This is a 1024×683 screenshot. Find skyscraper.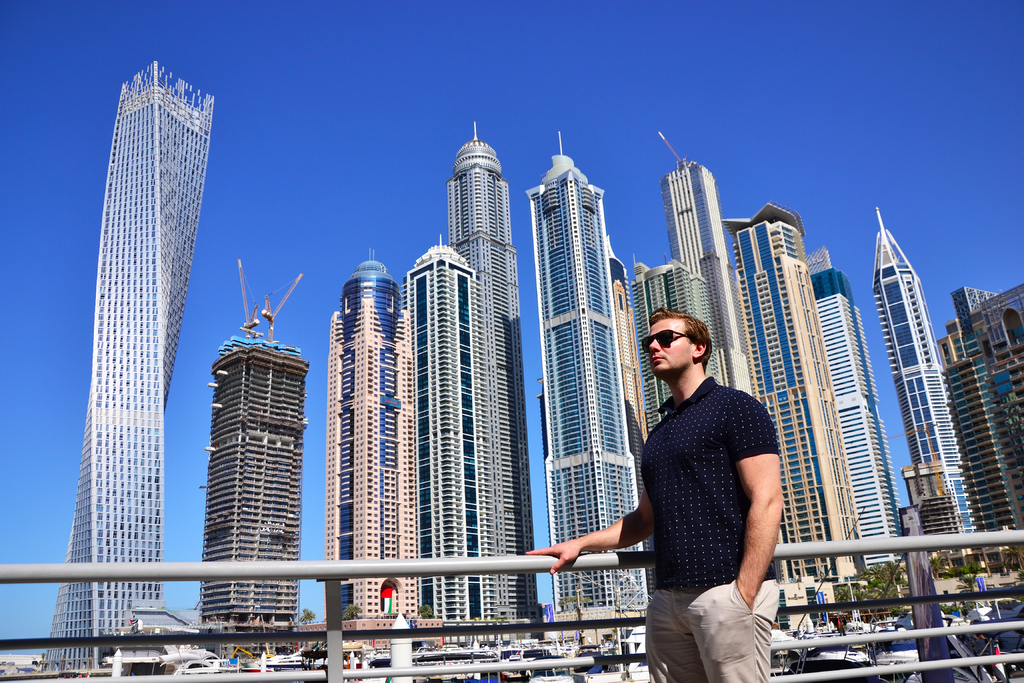
Bounding box: (left=524, top=131, right=657, bottom=621).
